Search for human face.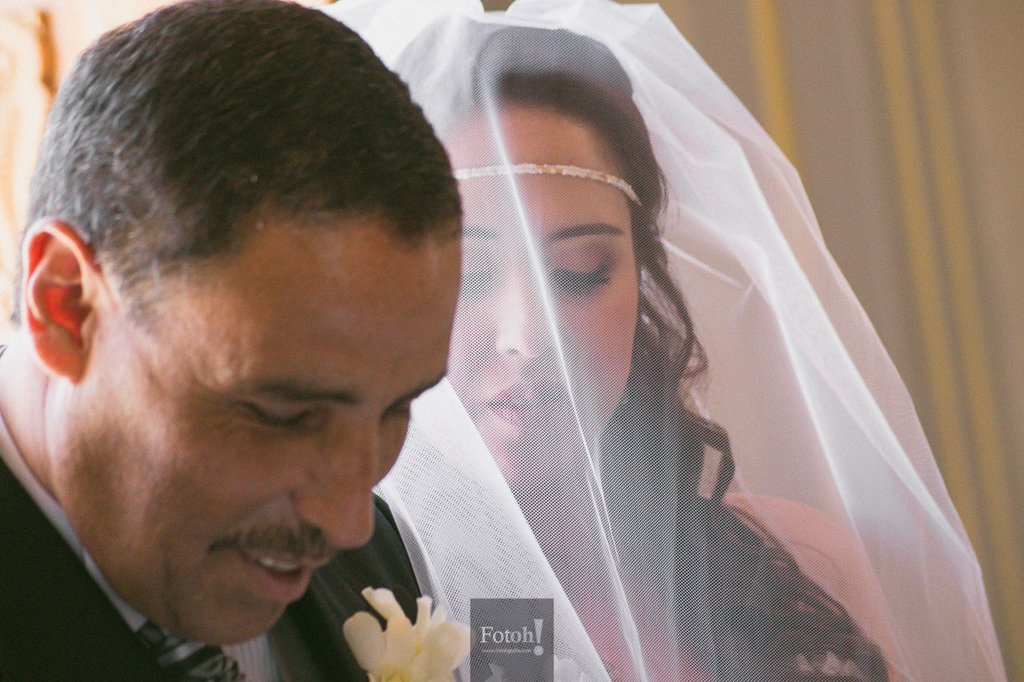
Found at (446,101,640,494).
